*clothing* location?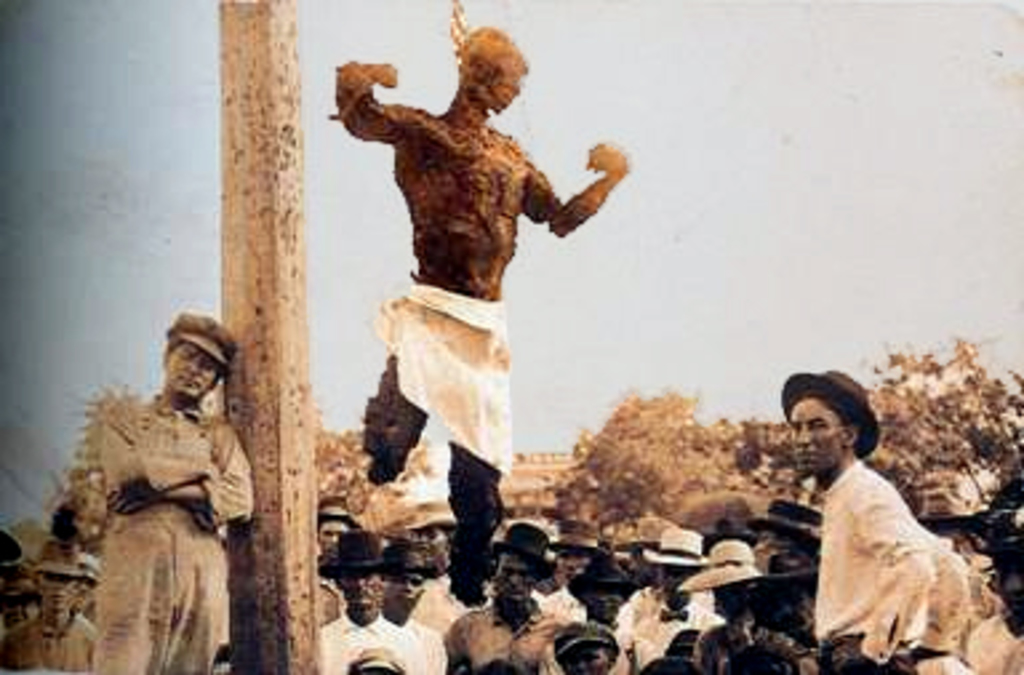
pyautogui.locateOnScreen(312, 614, 429, 672)
